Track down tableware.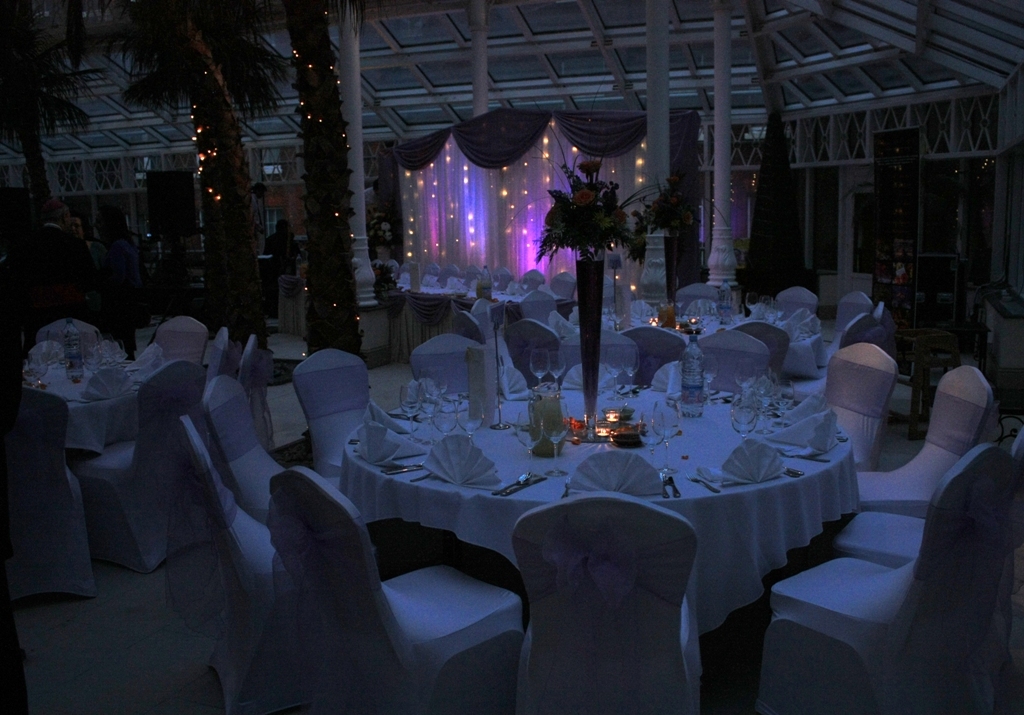
Tracked to (left=661, top=471, right=669, bottom=496).
